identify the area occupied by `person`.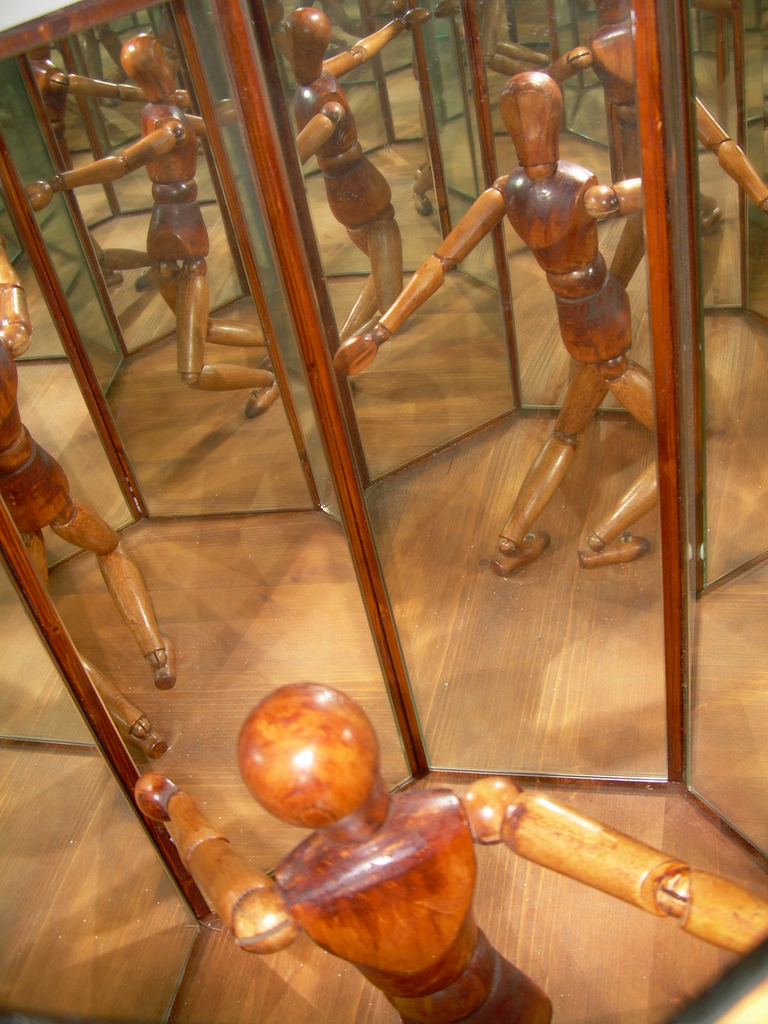
Area: <bbox>417, 70, 692, 589</bbox>.
